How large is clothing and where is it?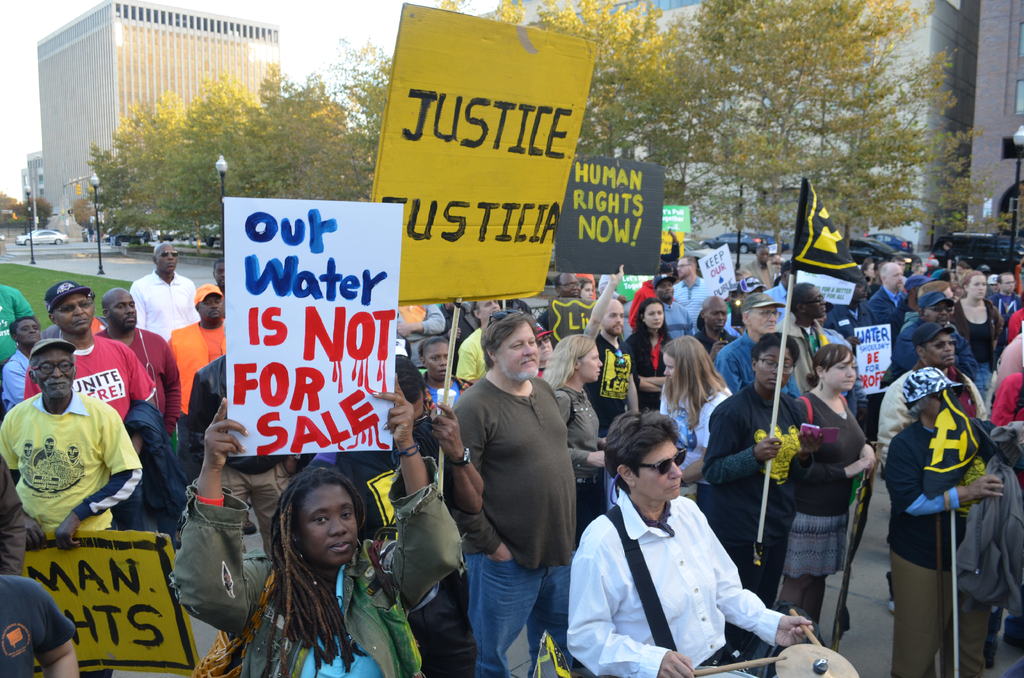
Bounding box: [x1=128, y1=394, x2=174, y2=485].
